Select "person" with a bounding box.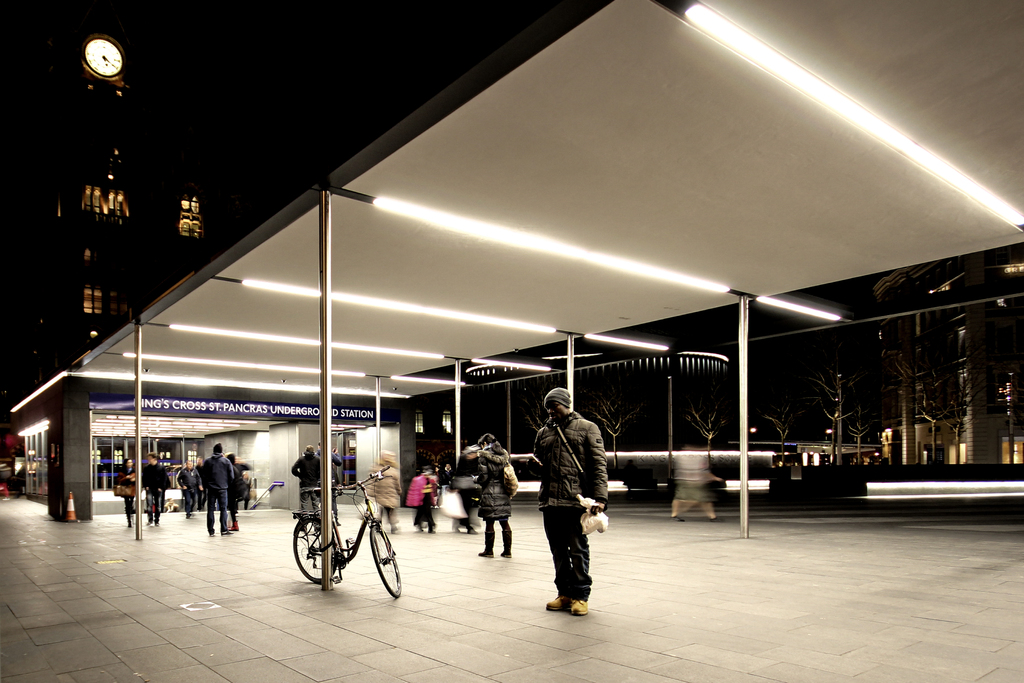
box=[222, 453, 253, 511].
